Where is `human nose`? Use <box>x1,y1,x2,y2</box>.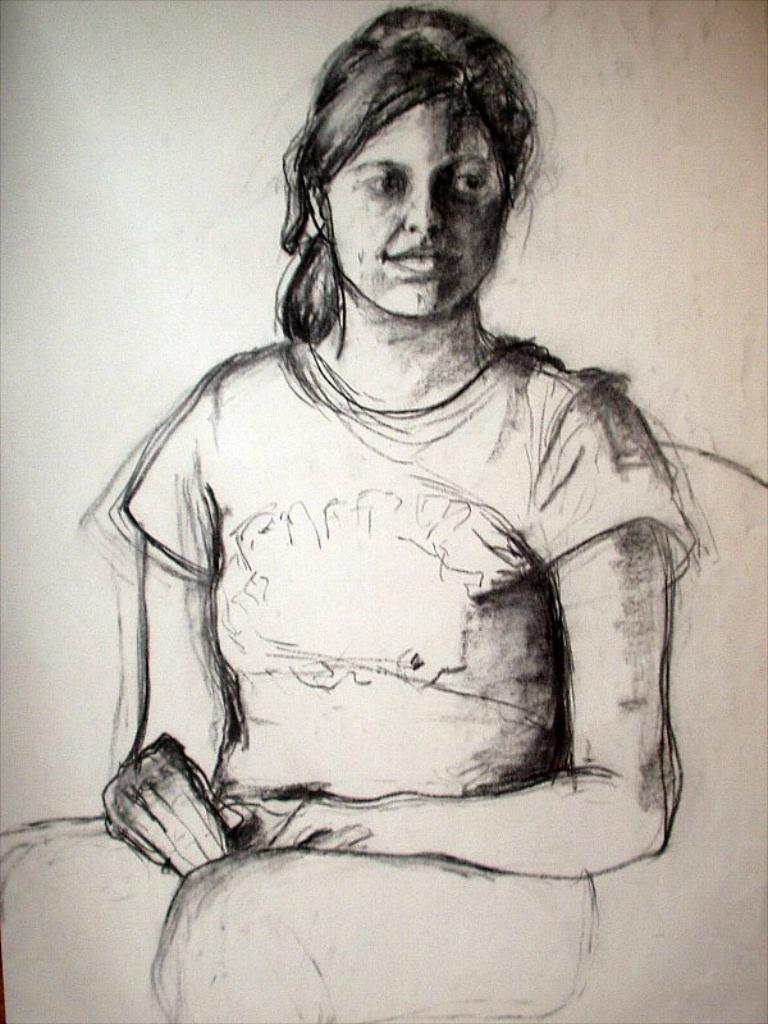
<box>402,179,445,236</box>.
